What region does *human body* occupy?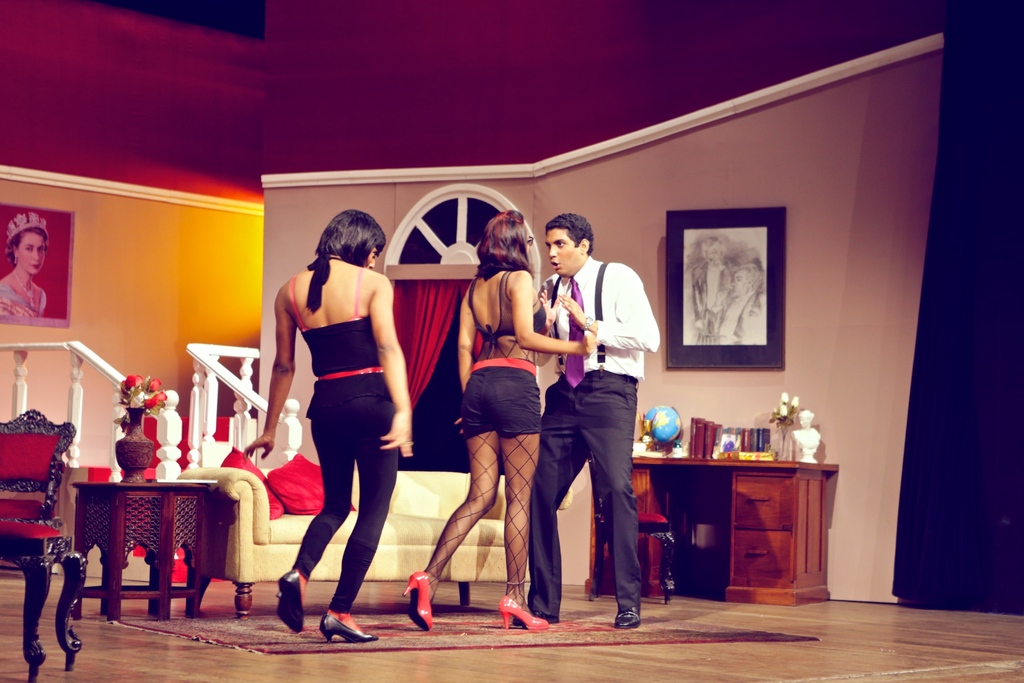
(x1=691, y1=261, x2=732, y2=345).
